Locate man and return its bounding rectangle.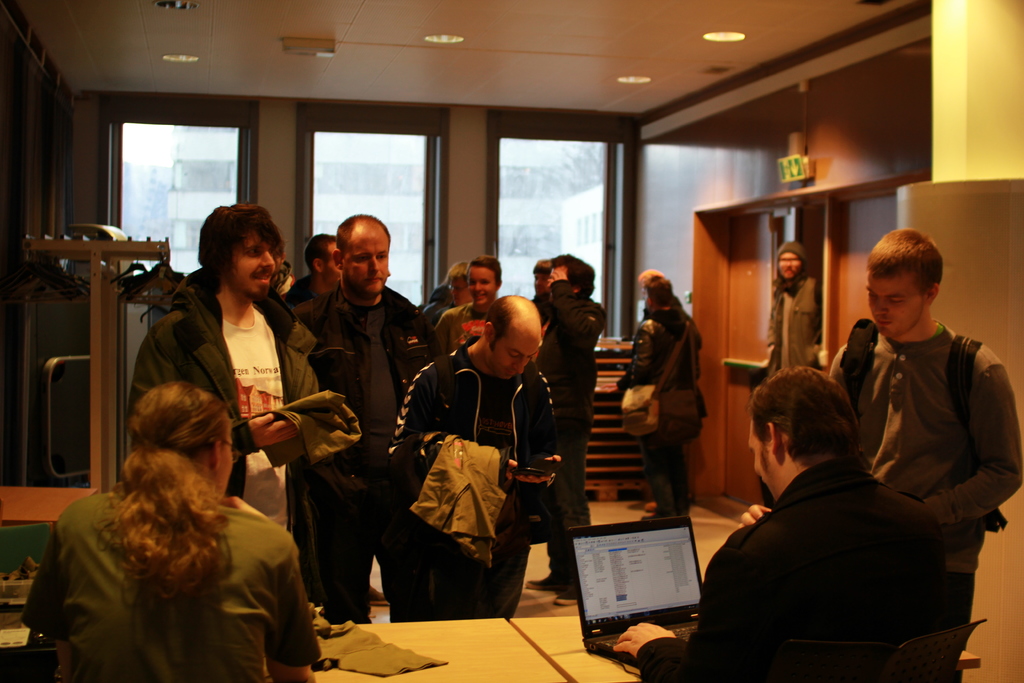
left=634, top=273, right=686, bottom=341.
